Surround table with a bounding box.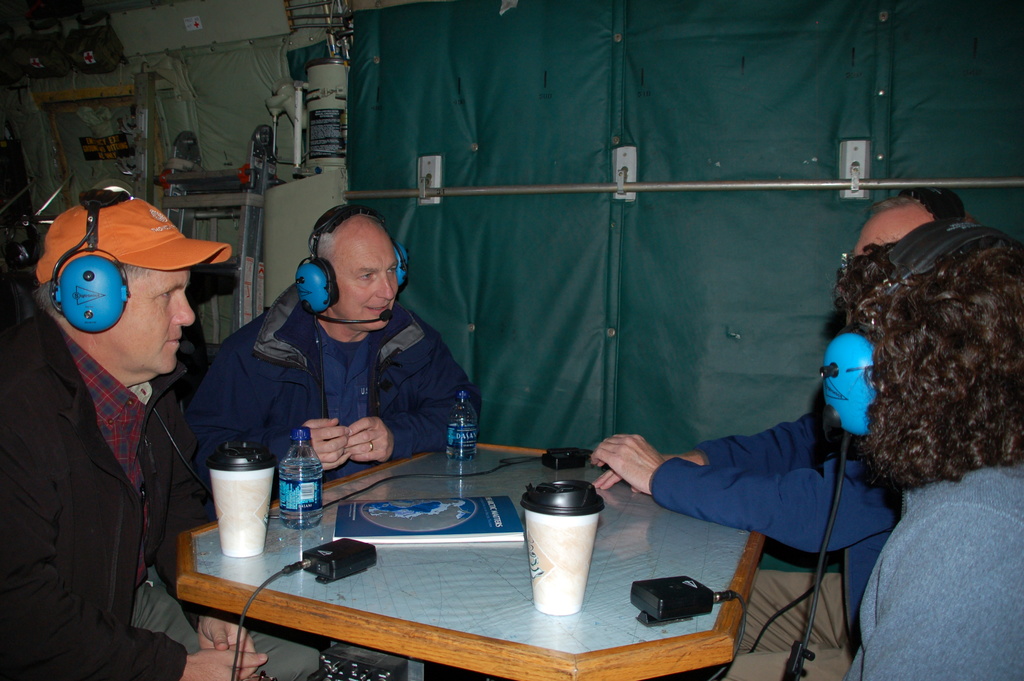
region(186, 434, 684, 671).
